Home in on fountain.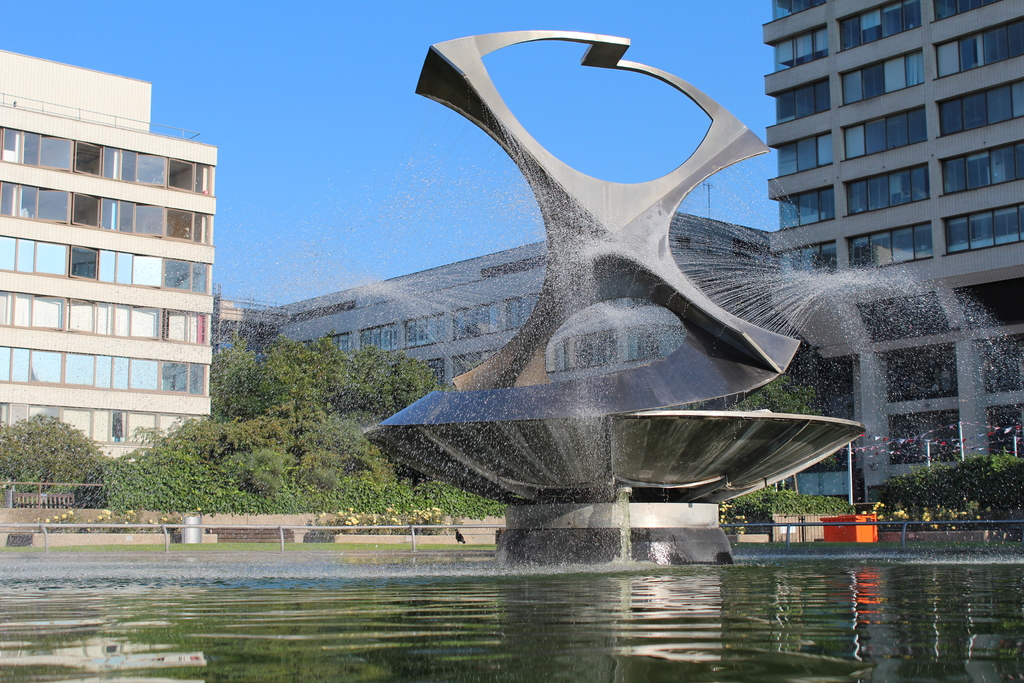
Homed in at Rect(299, 33, 928, 607).
